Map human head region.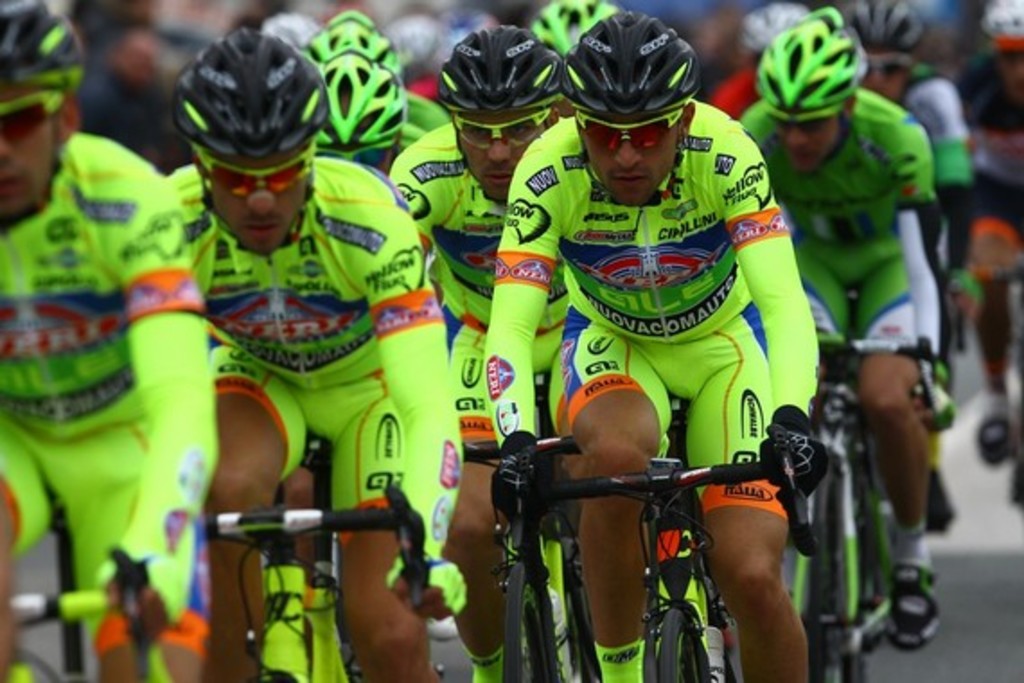
Mapped to bbox(526, 0, 622, 59).
